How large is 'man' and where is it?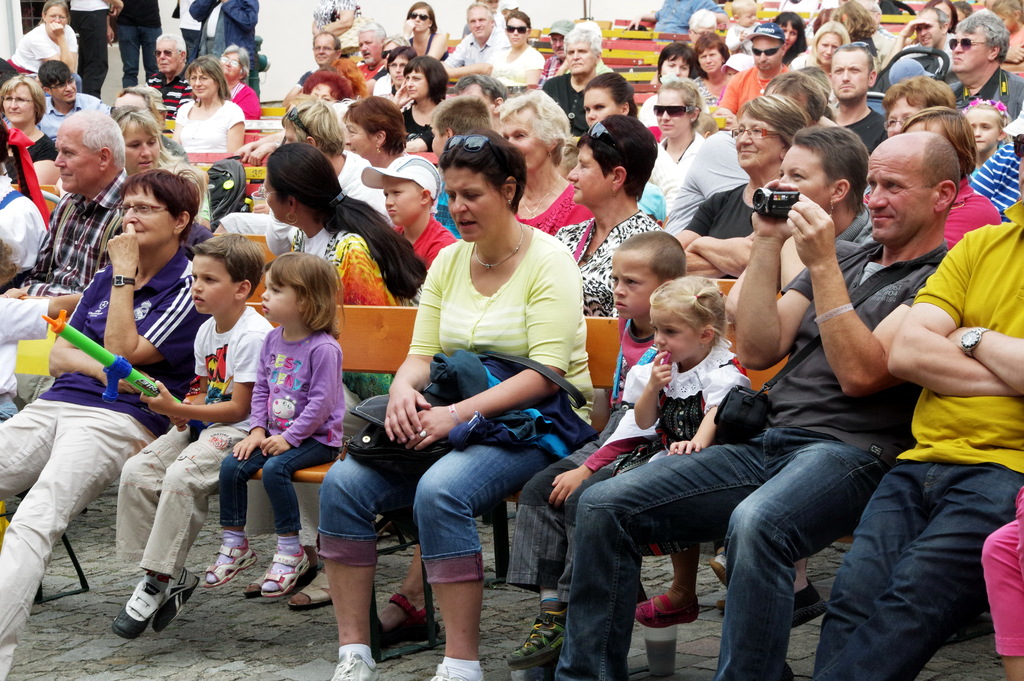
Bounding box: <box>542,28,600,136</box>.
